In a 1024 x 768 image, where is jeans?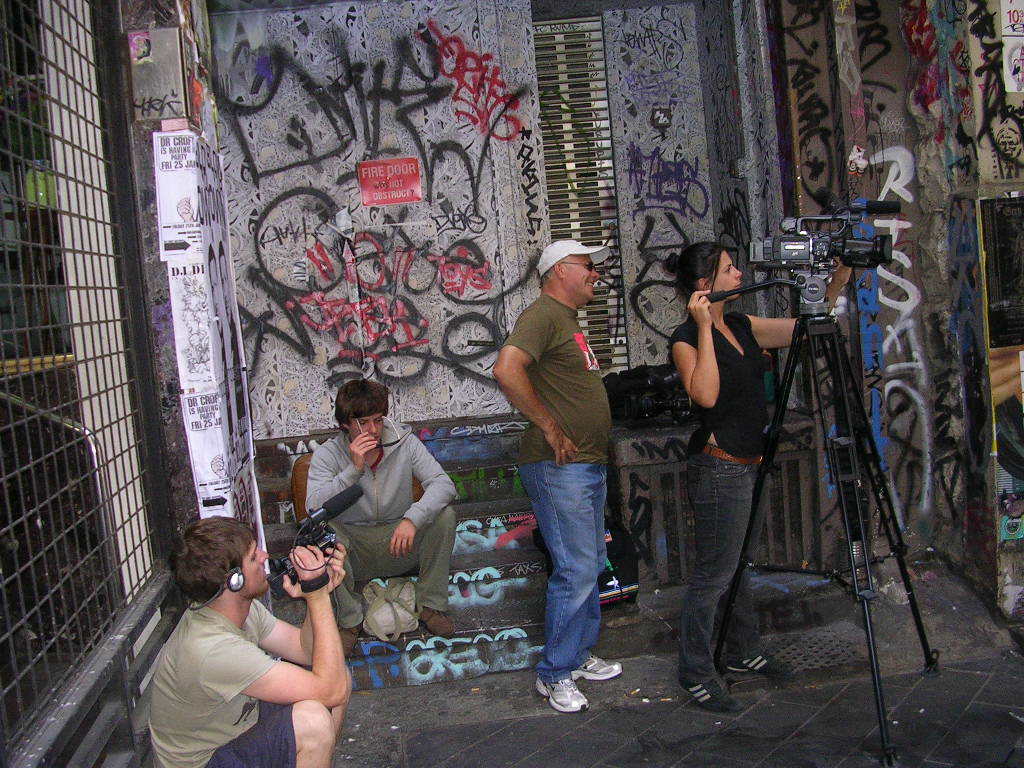
(left=683, top=448, right=762, bottom=680).
